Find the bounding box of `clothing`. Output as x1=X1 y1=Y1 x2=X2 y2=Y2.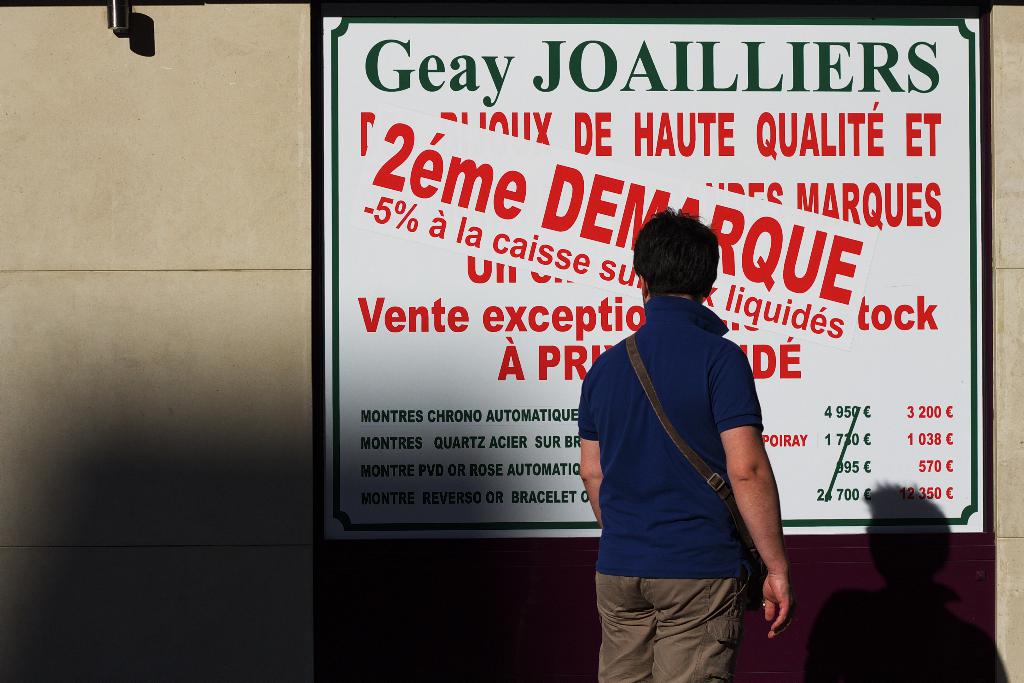
x1=589 y1=232 x2=797 y2=664.
